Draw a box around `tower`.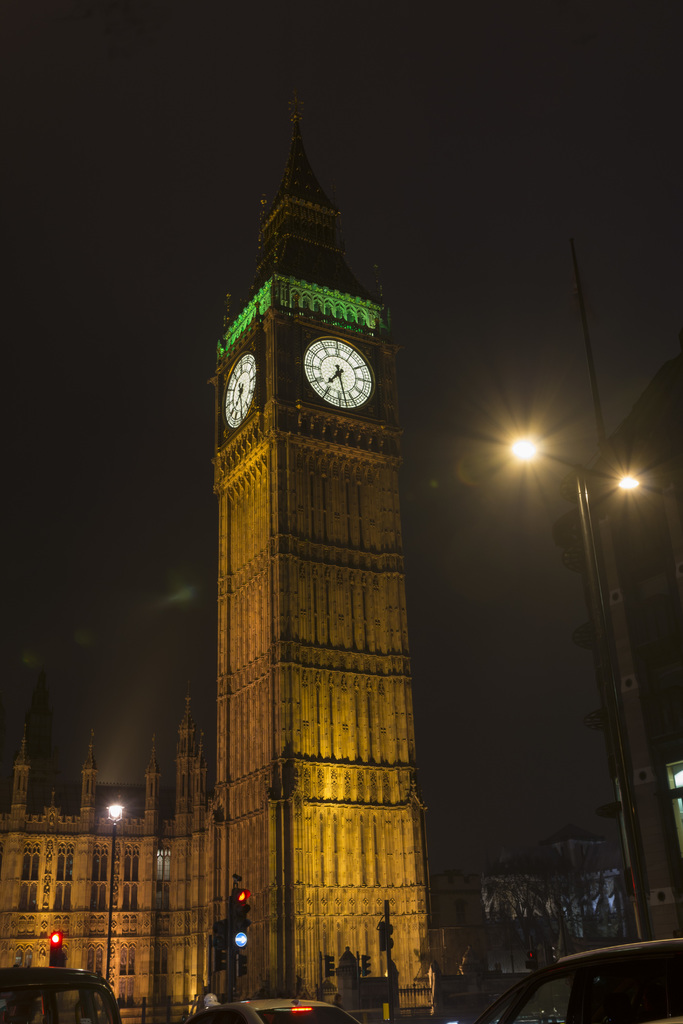
130 56 454 952.
